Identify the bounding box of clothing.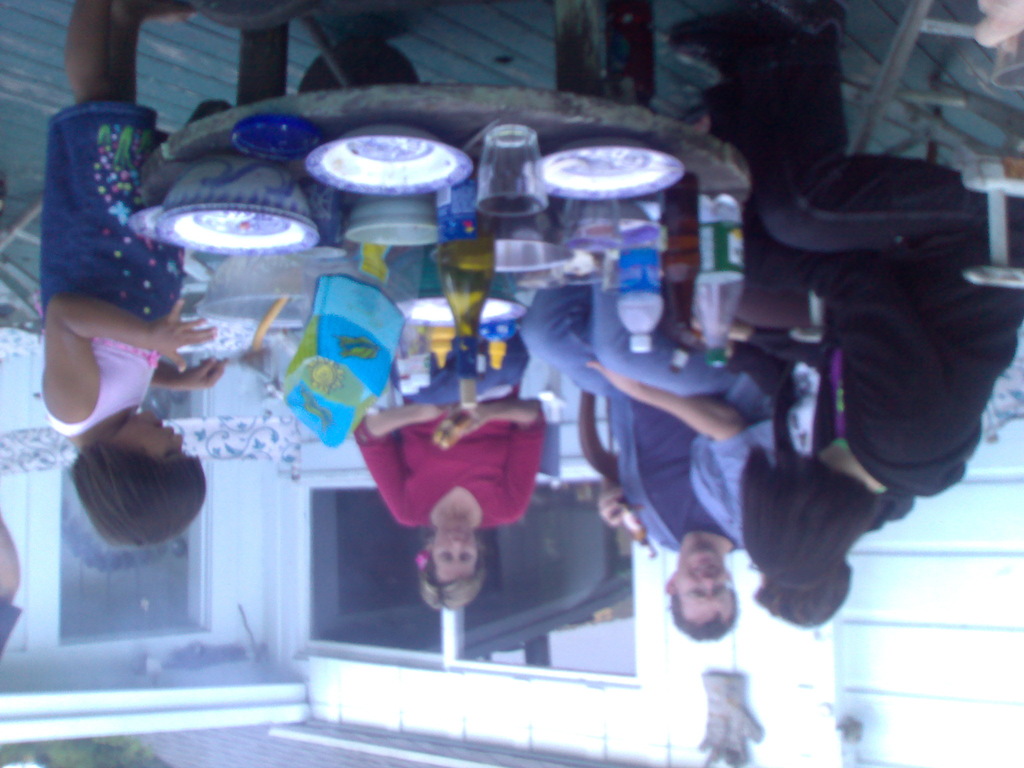
box(39, 100, 187, 436).
